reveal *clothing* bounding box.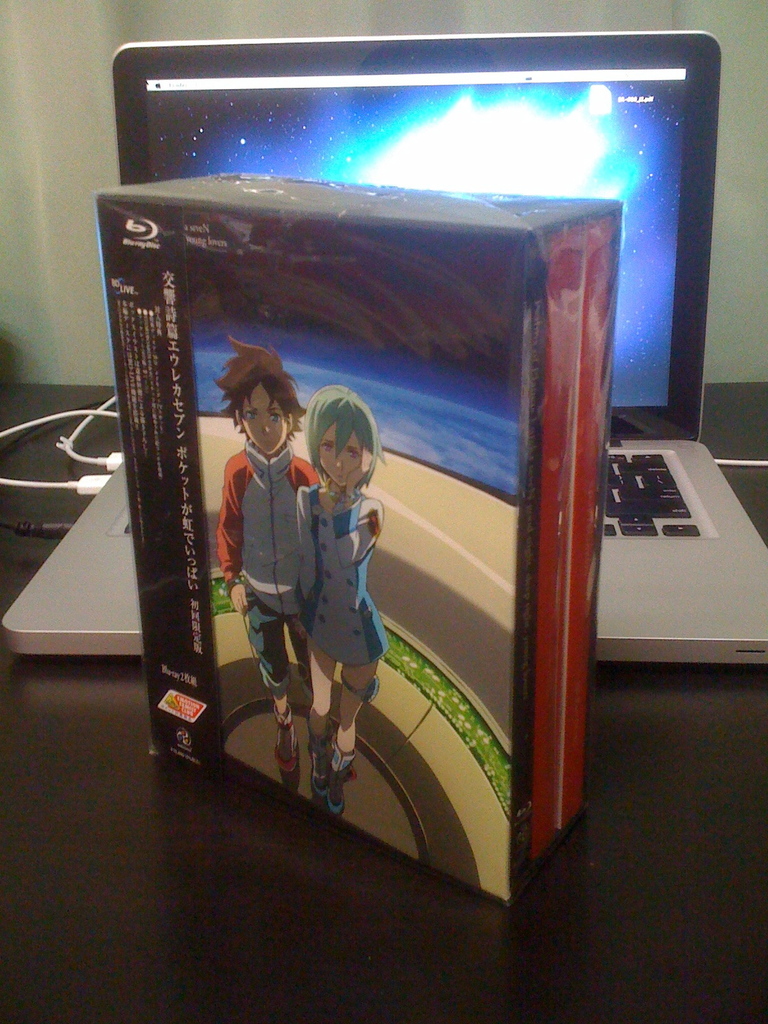
Revealed: 289, 477, 396, 666.
